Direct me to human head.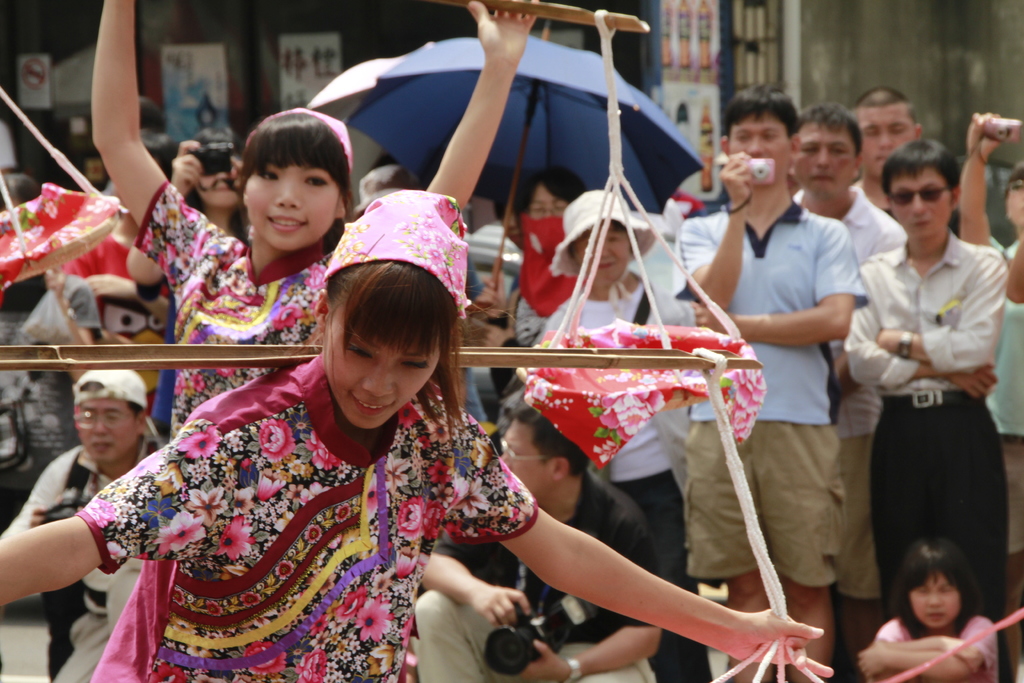
Direction: bbox(0, 176, 45, 217).
